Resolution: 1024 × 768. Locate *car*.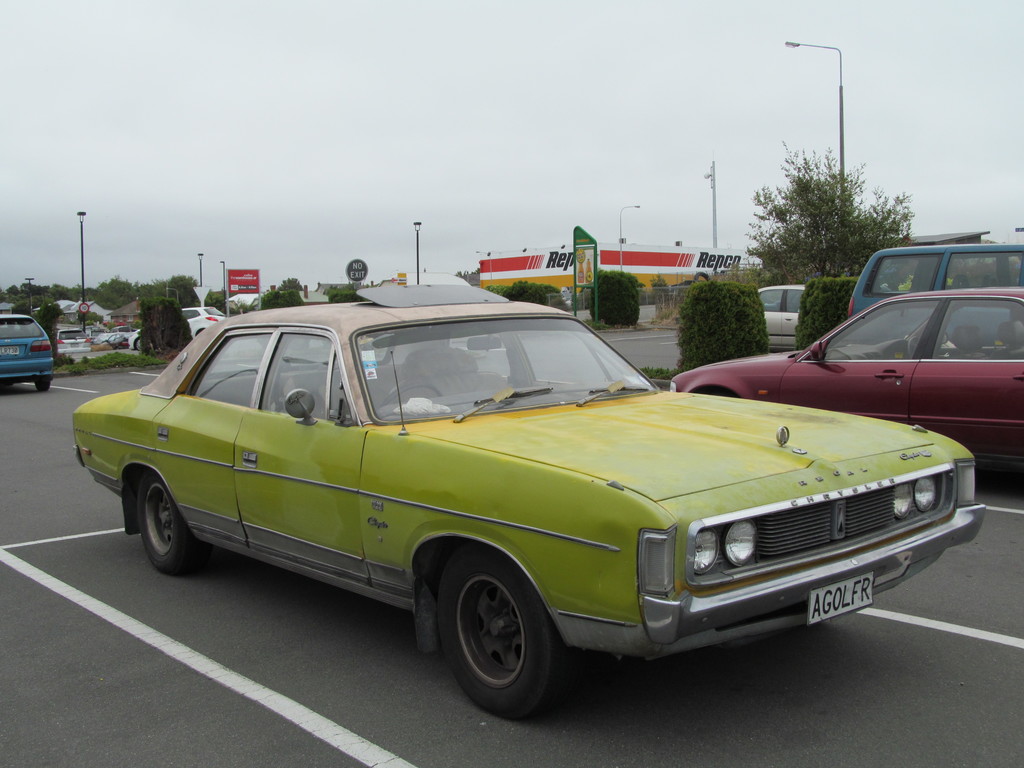
region(757, 282, 805, 351).
